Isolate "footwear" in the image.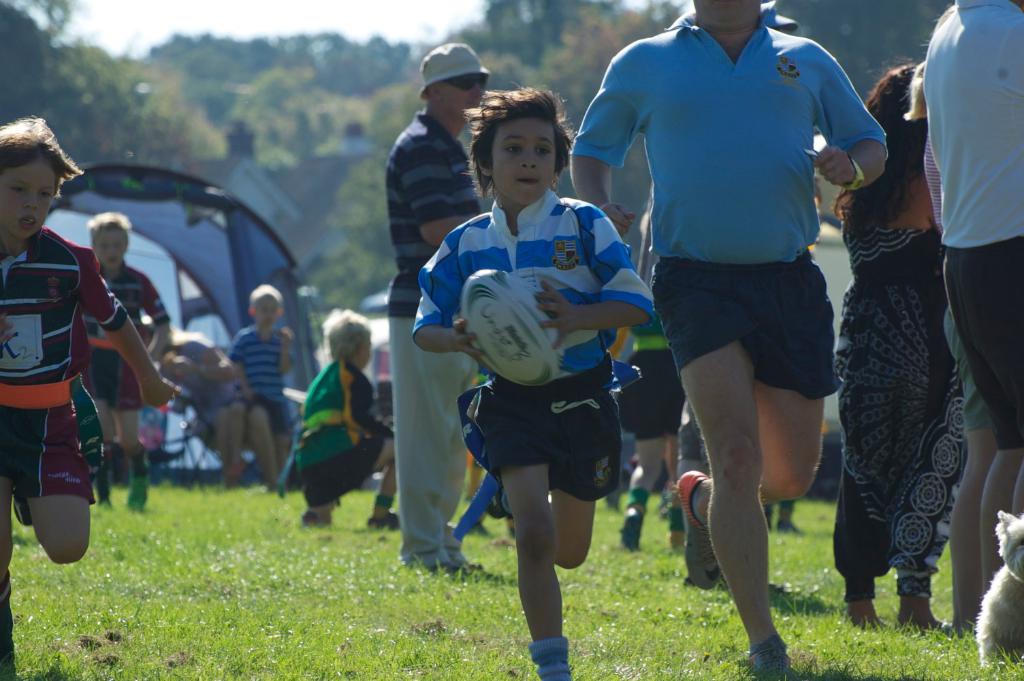
Isolated region: pyautogui.locateOnScreen(300, 513, 327, 530).
